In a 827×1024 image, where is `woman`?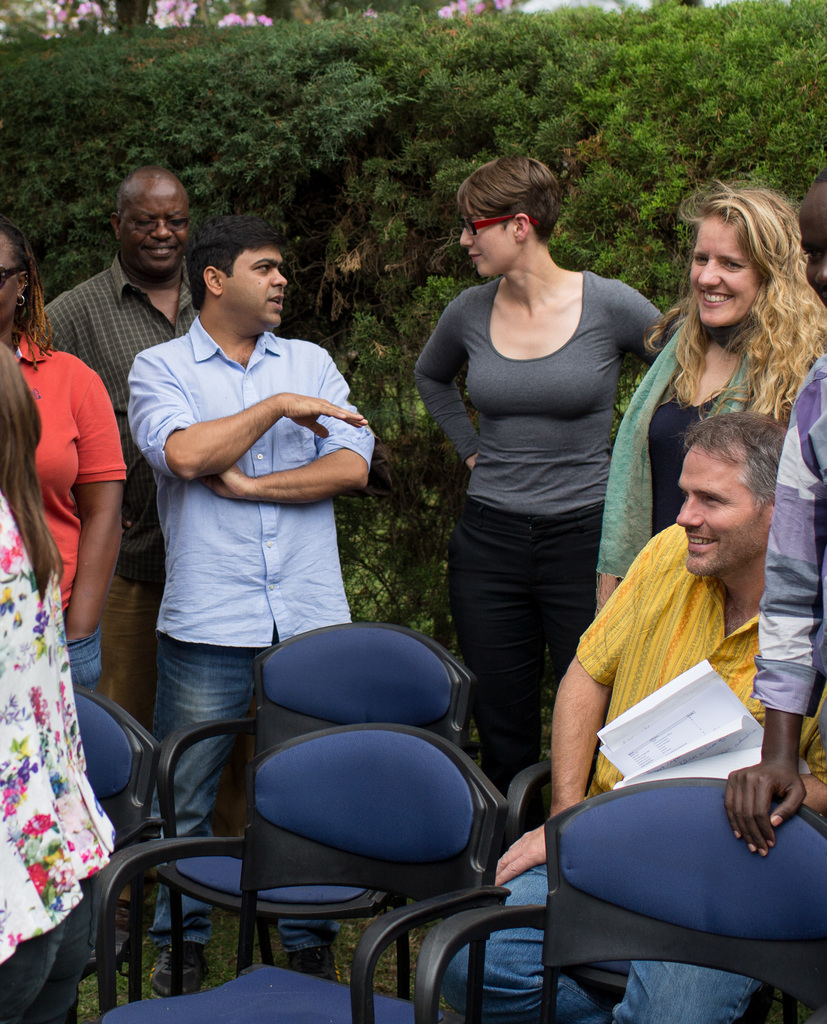
424/160/667/803.
